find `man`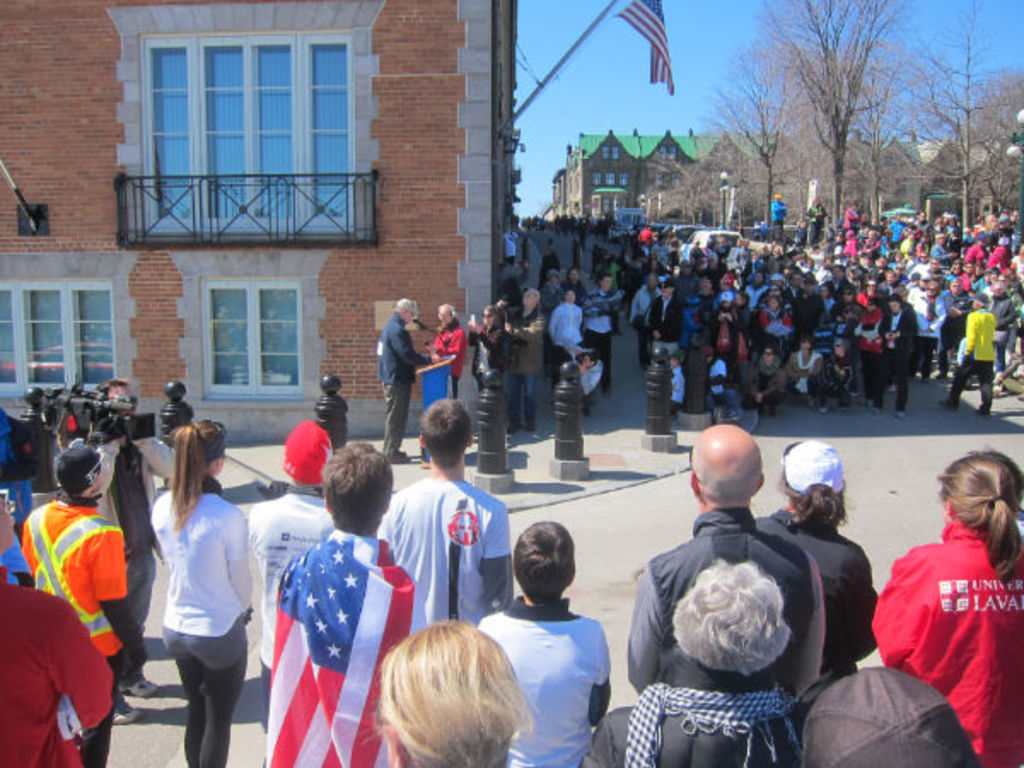
l=268, t=439, r=430, b=766
